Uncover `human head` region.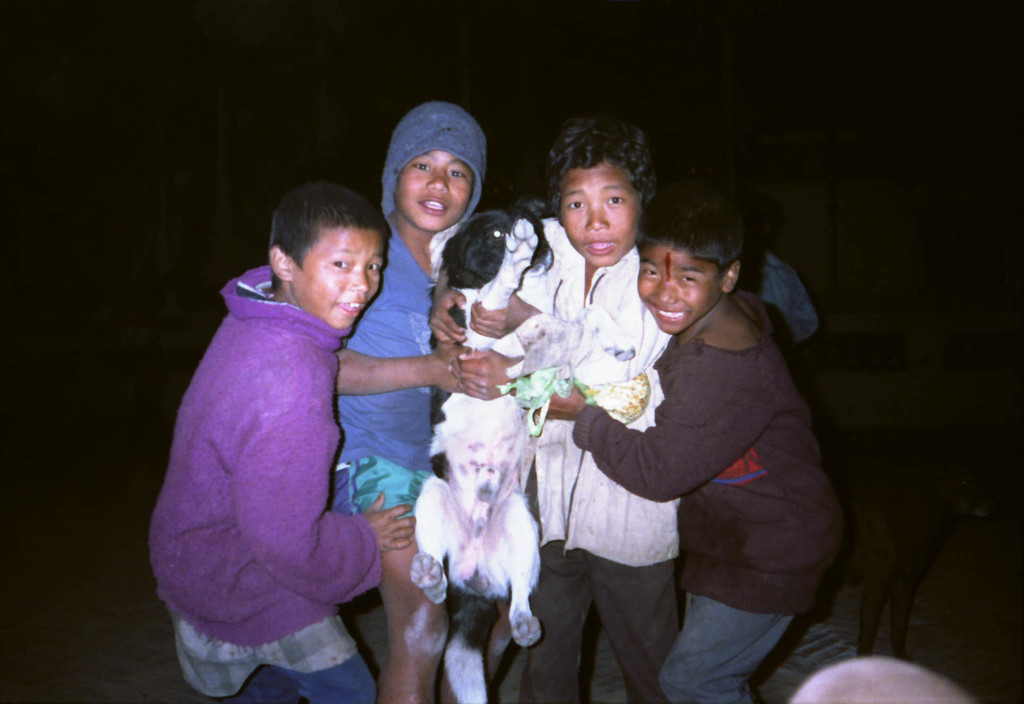
Uncovered: (x1=380, y1=101, x2=486, y2=237).
